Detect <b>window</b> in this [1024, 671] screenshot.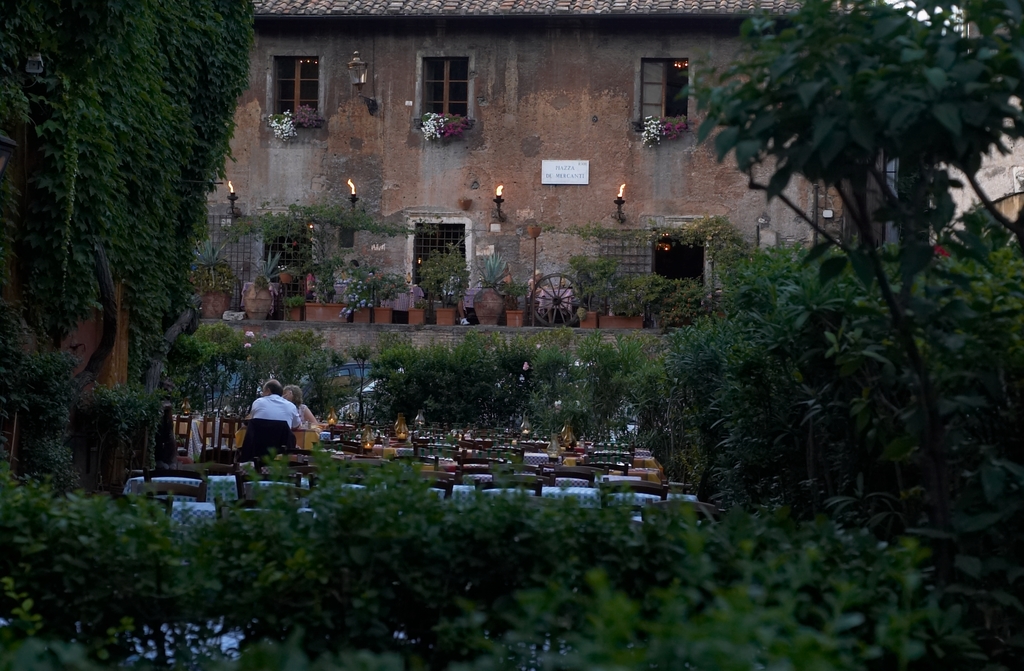
Detection: Rect(420, 54, 471, 118).
